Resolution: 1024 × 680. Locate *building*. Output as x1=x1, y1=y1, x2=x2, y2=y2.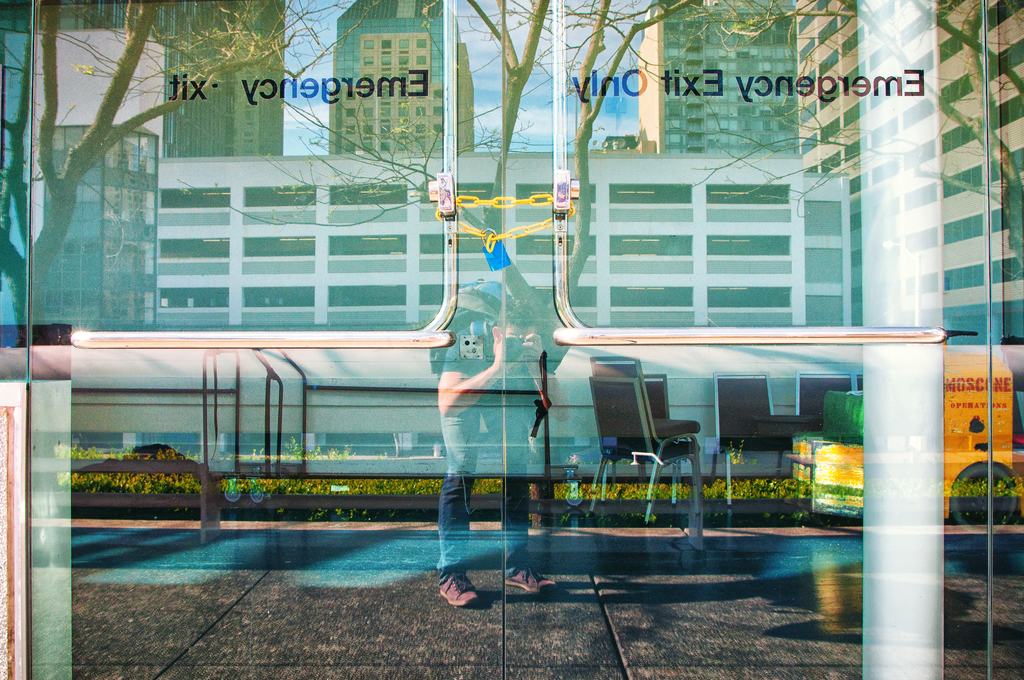
x1=635, y1=0, x2=801, y2=154.
